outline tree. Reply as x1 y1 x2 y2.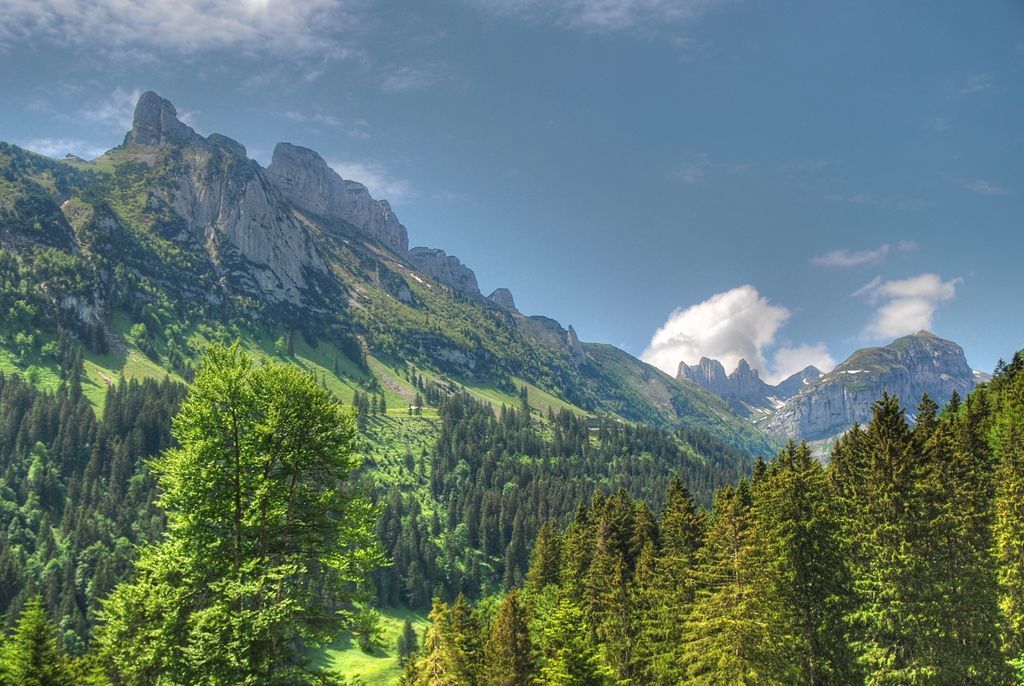
25 394 51 442.
